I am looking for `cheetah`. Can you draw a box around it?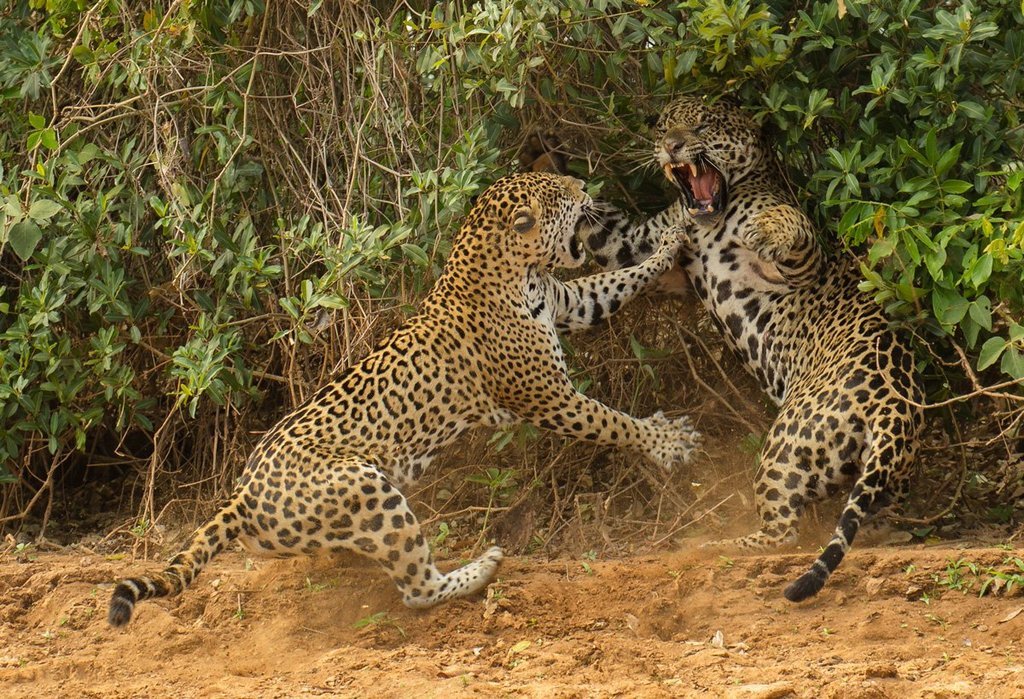
Sure, the bounding box is bbox=[113, 172, 692, 631].
